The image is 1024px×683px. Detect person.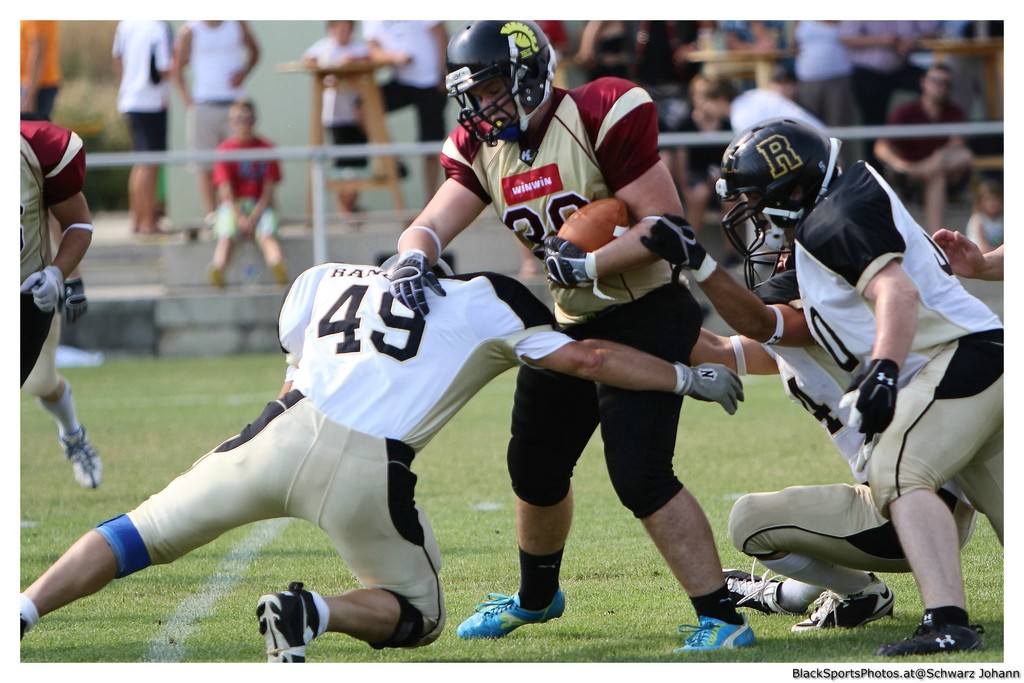
Detection: BBox(364, 17, 450, 203).
